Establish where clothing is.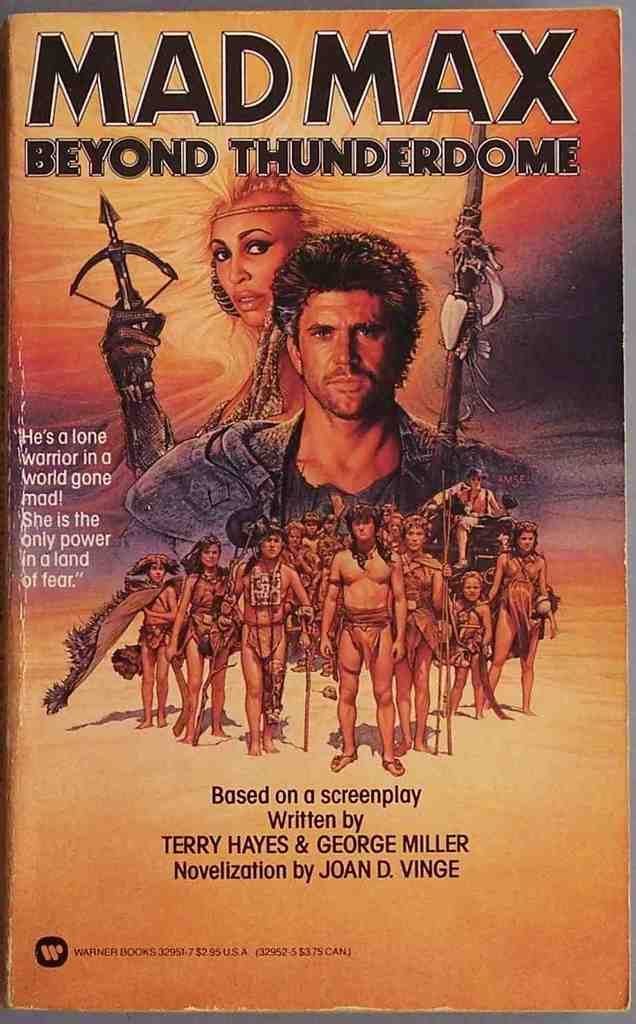
Established at bbox=(124, 406, 546, 575).
